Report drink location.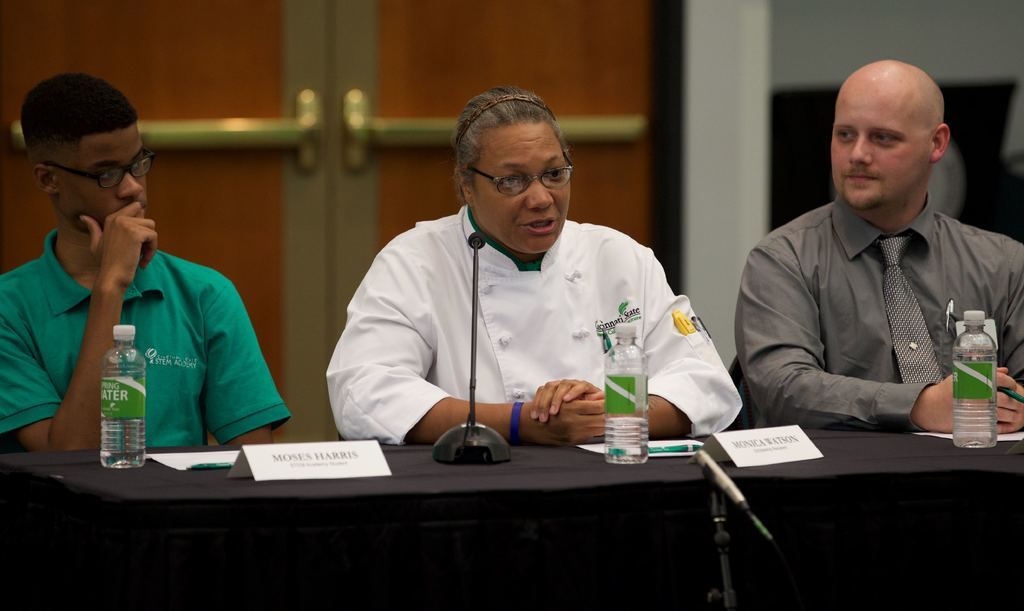
Report: pyautogui.locateOnScreen(602, 323, 648, 465).
